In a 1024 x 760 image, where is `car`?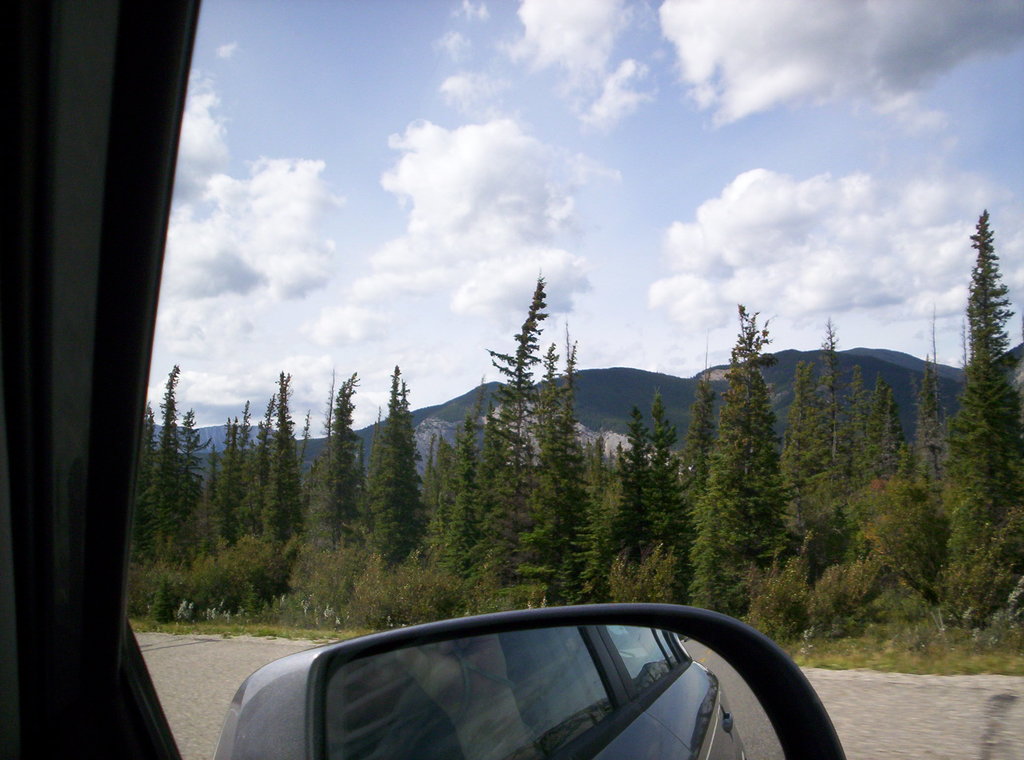
left=0, top=0, right=849, bottom=759.
